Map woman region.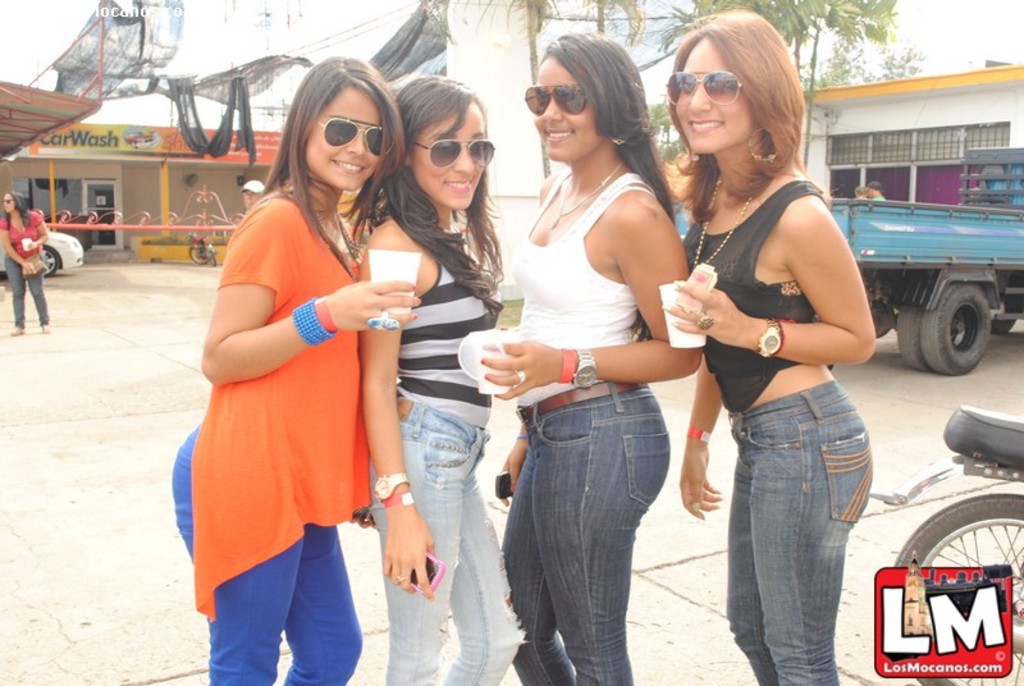
Mapped to locate(168, 54, 424, 685).
